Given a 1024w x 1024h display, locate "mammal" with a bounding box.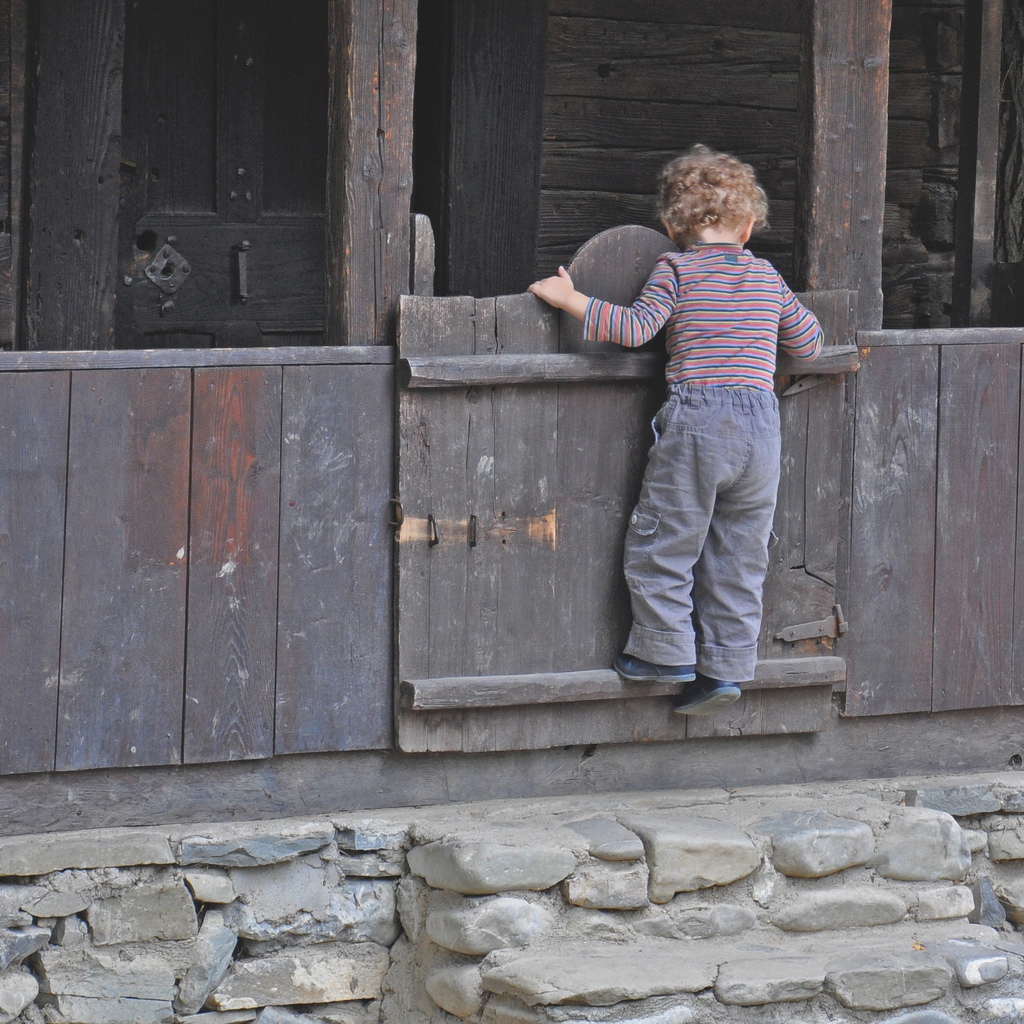
Located: {"x1": 580, "y1": 139, "x2": 835, "y2": 700}.
